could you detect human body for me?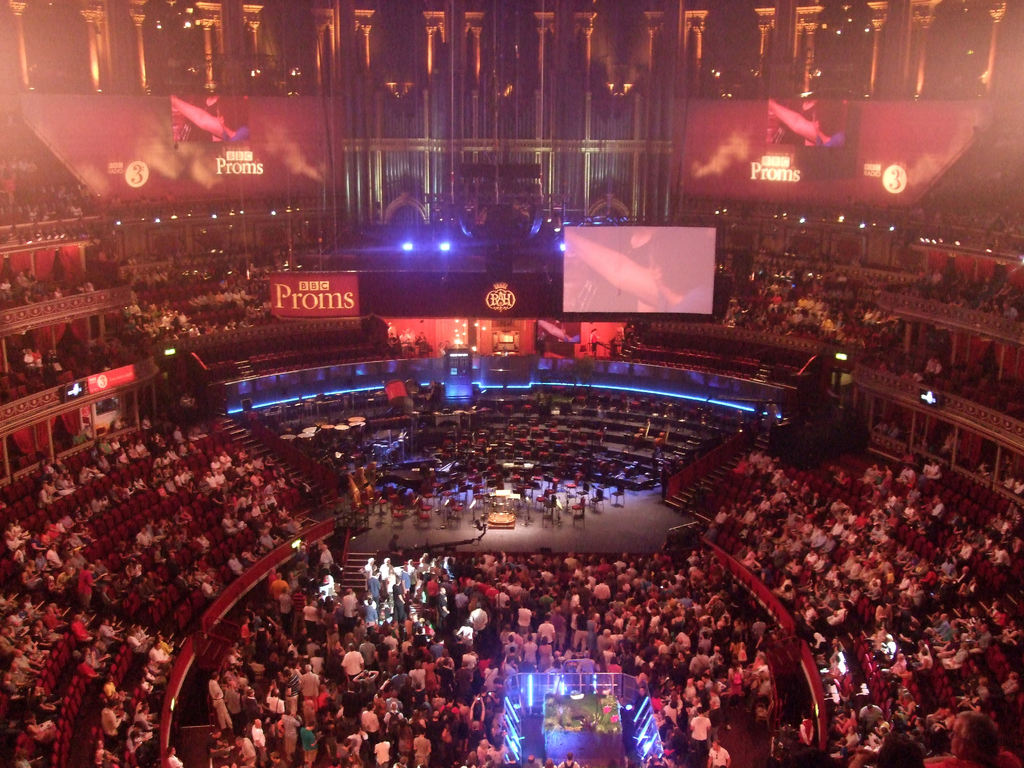
Detection result: 955, 602, 966, 619.
